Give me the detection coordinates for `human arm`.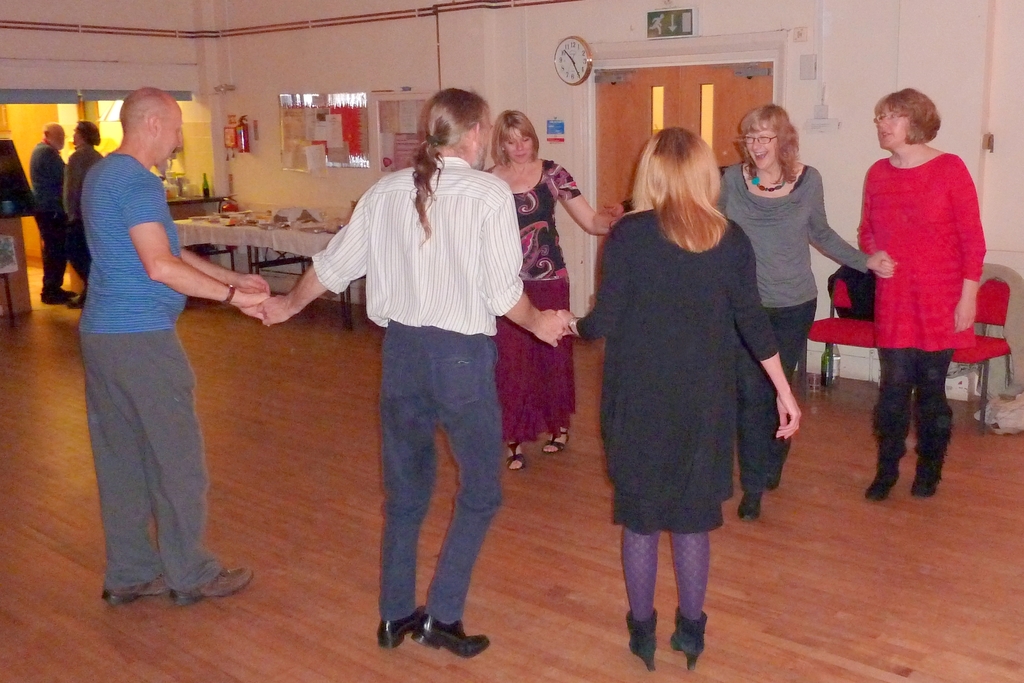
[x1=52, y1=147, x2=68, y2=225].
